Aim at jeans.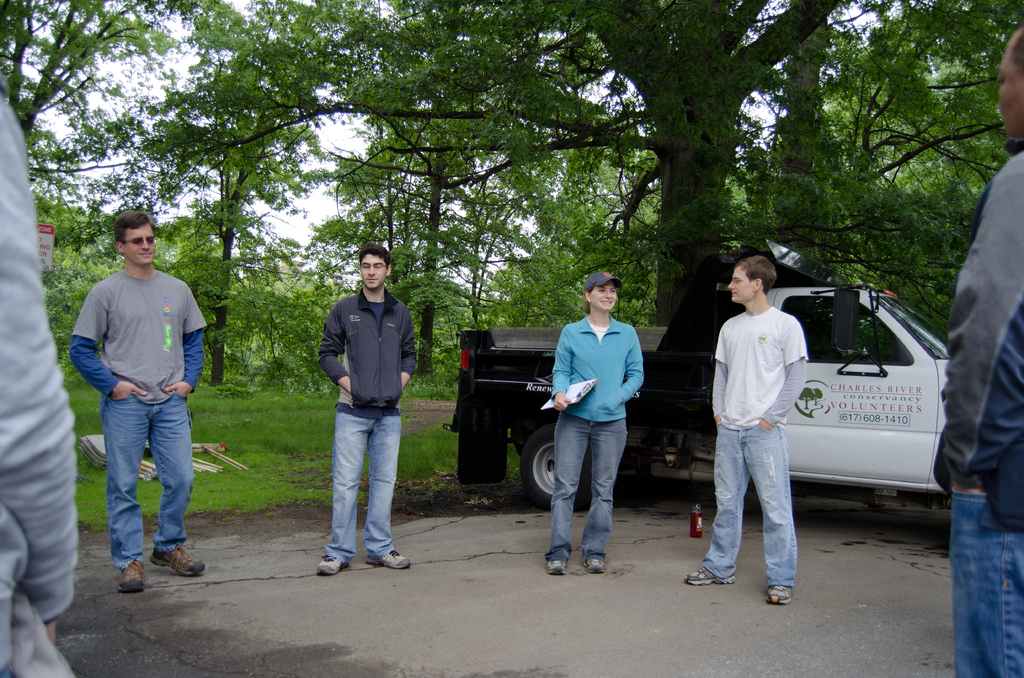
Aimed at rect(702, 412, 806, 607).
